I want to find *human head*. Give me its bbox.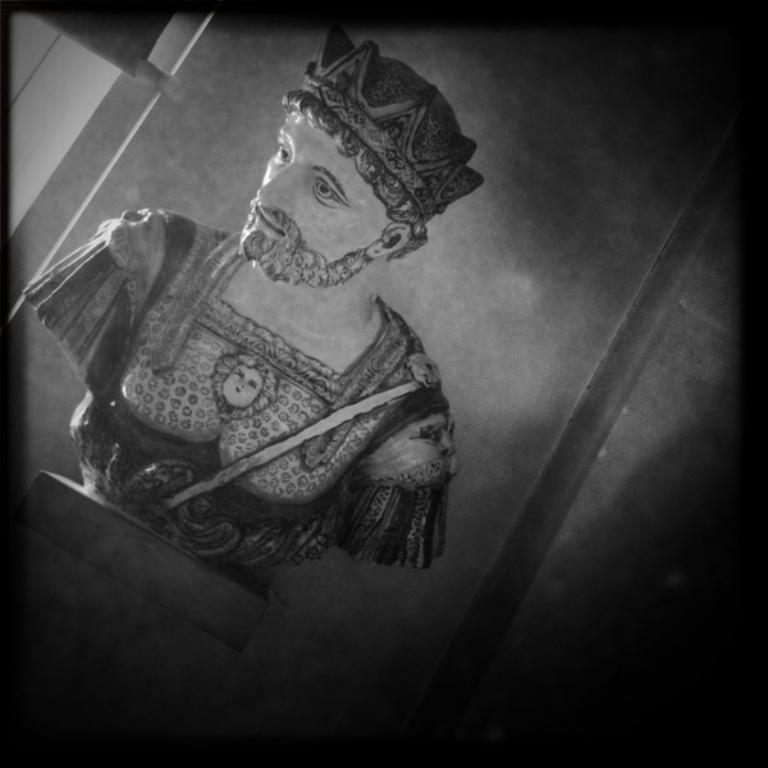
{"left": 220, "top": 44, "right": 472, "bottom": 325}.
